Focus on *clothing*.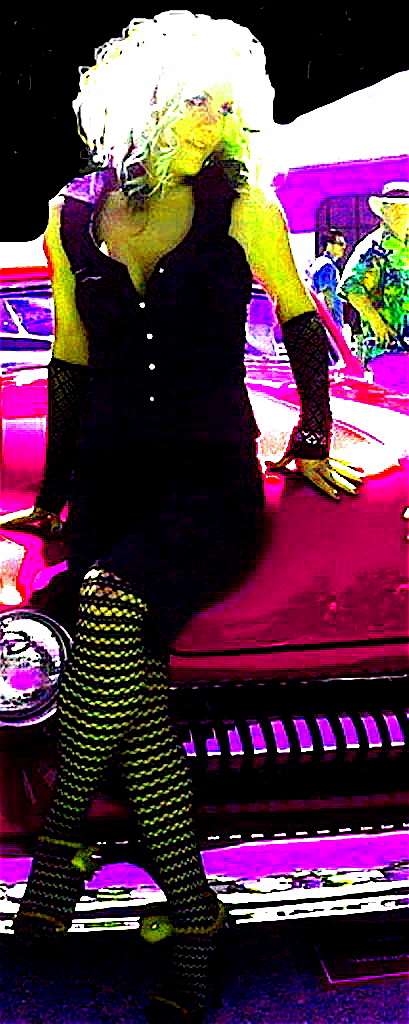
Focused at {"left": 30, "top": 162, "right": 269, "bottom": 661}.
